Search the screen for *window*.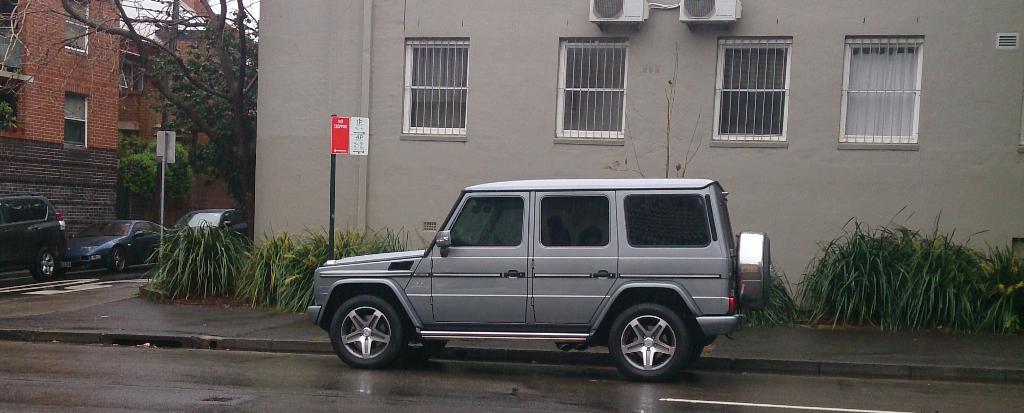
Found at left=405, top=39, right=468, bottom=144.
